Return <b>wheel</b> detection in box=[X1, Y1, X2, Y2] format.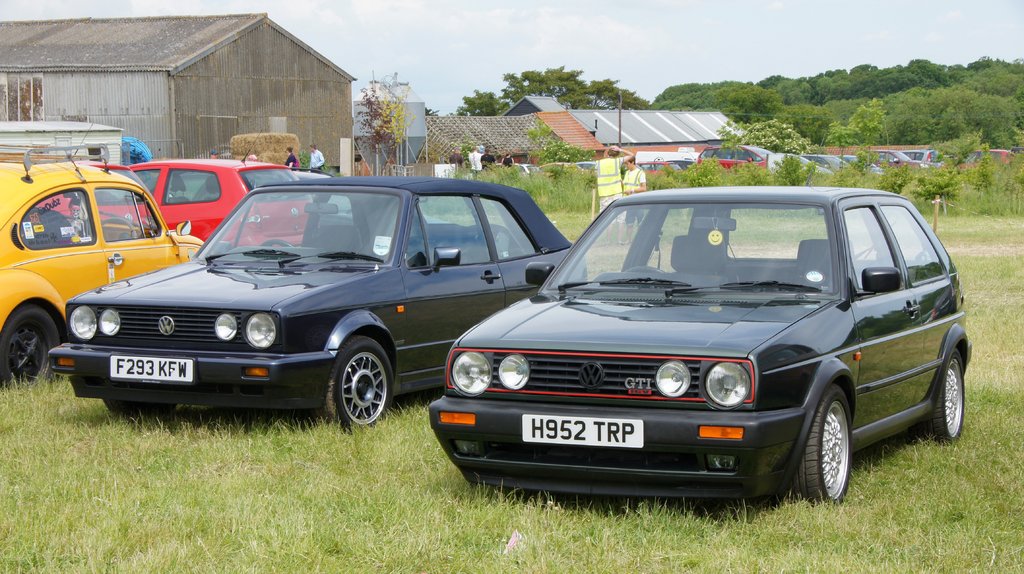
box=[103, 402, 174, 422].
